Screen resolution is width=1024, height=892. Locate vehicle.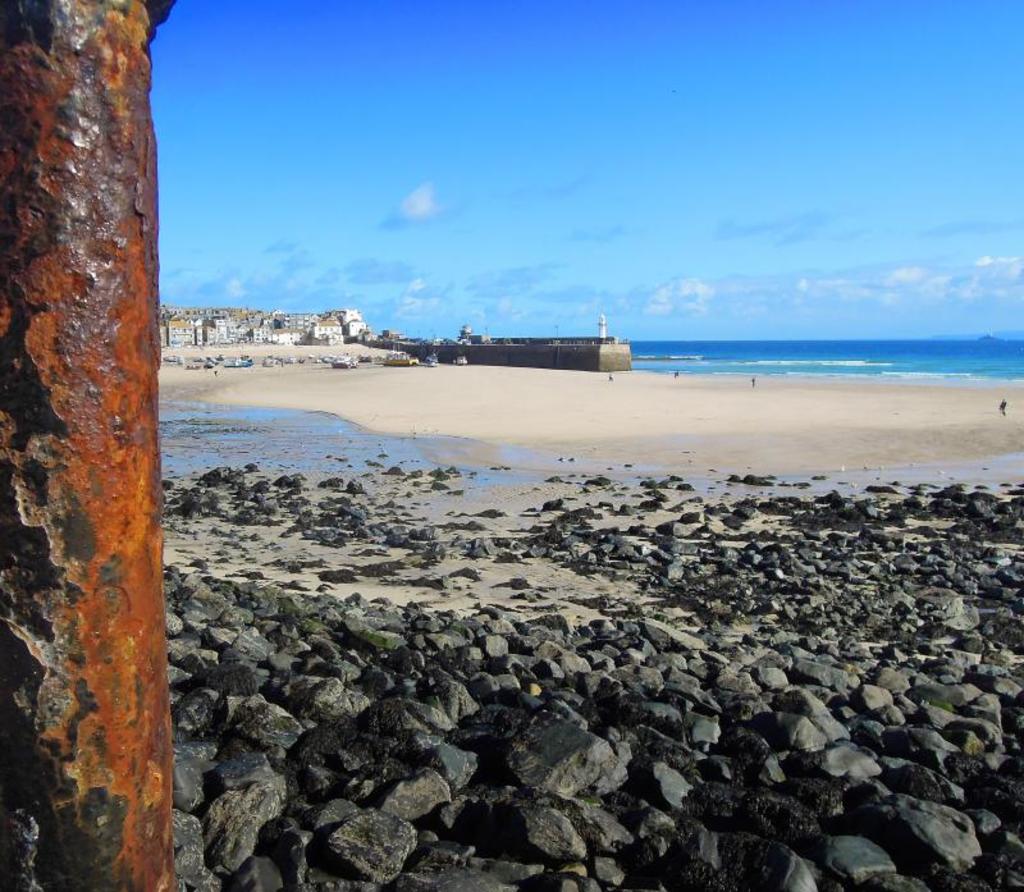
<region>221, 347, 252, 371</region>.
